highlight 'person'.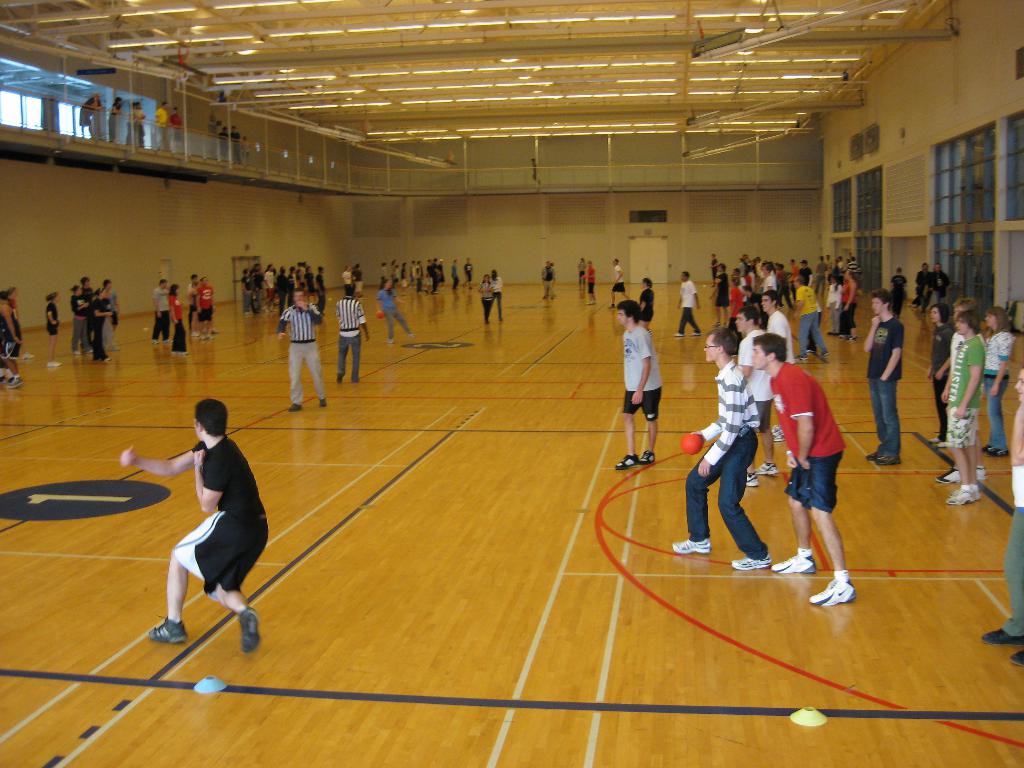
Highlighted region: 927, 302, 957, 442.
